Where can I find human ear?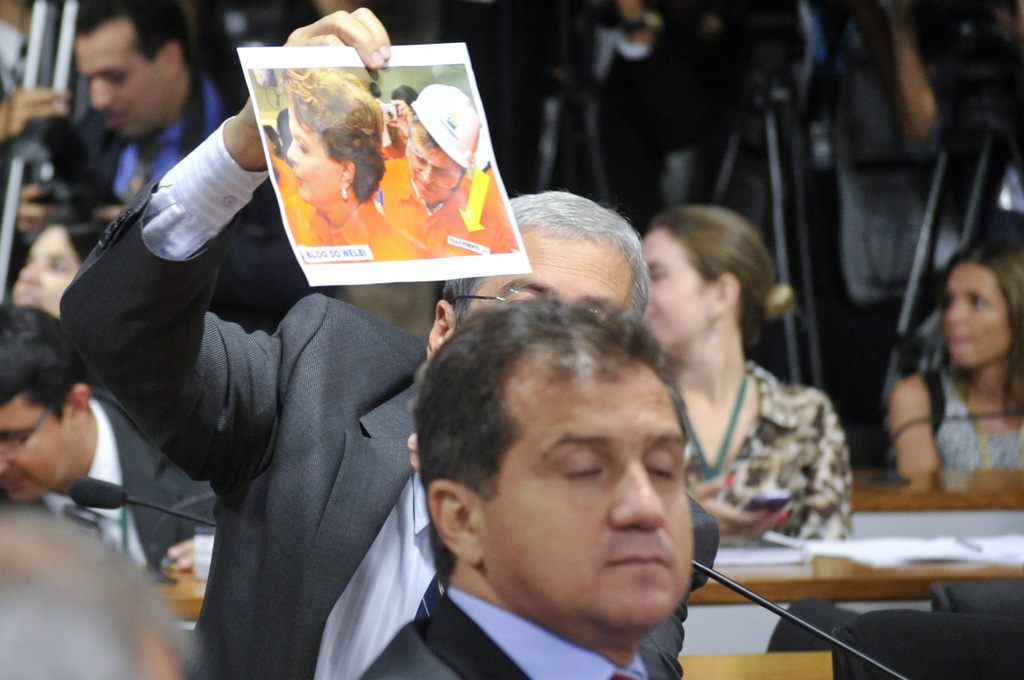
You can find it at [left=339, top=159, right=354, bottom=197].
